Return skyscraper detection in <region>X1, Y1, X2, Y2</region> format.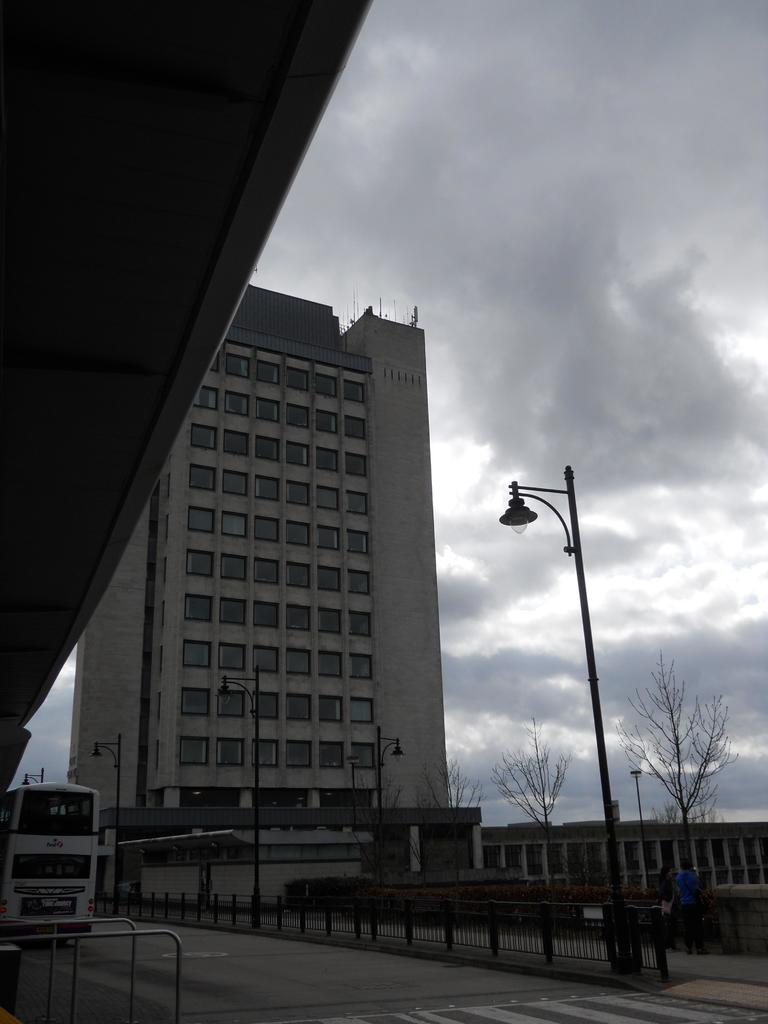
<region>54, 302, 458, 922</region>.
